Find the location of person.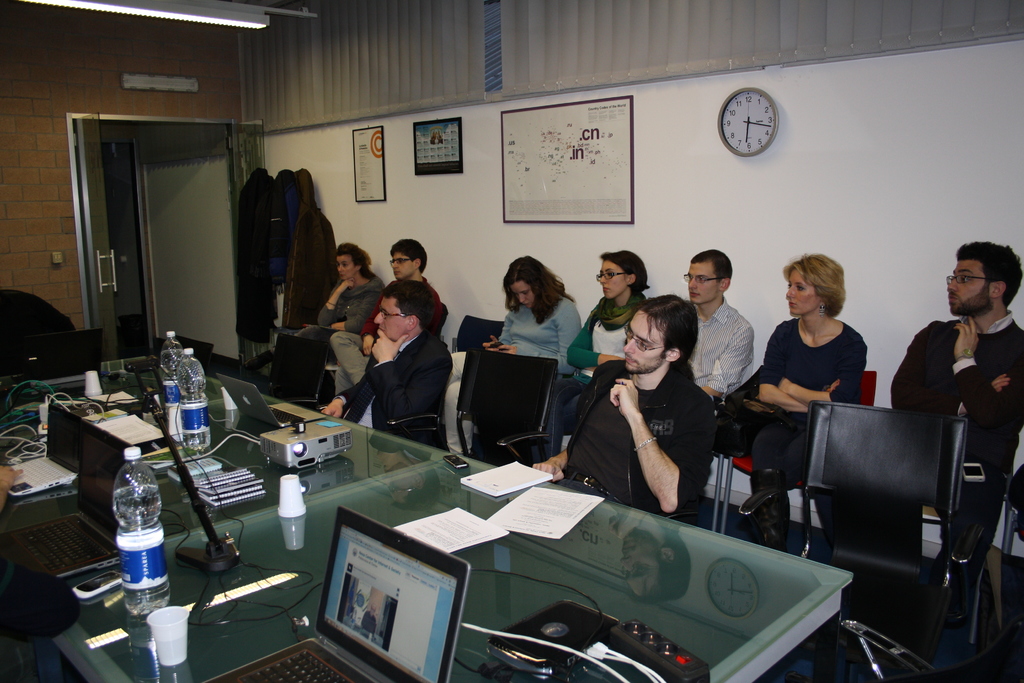
Location: box=[330, 241, 447, 388].
